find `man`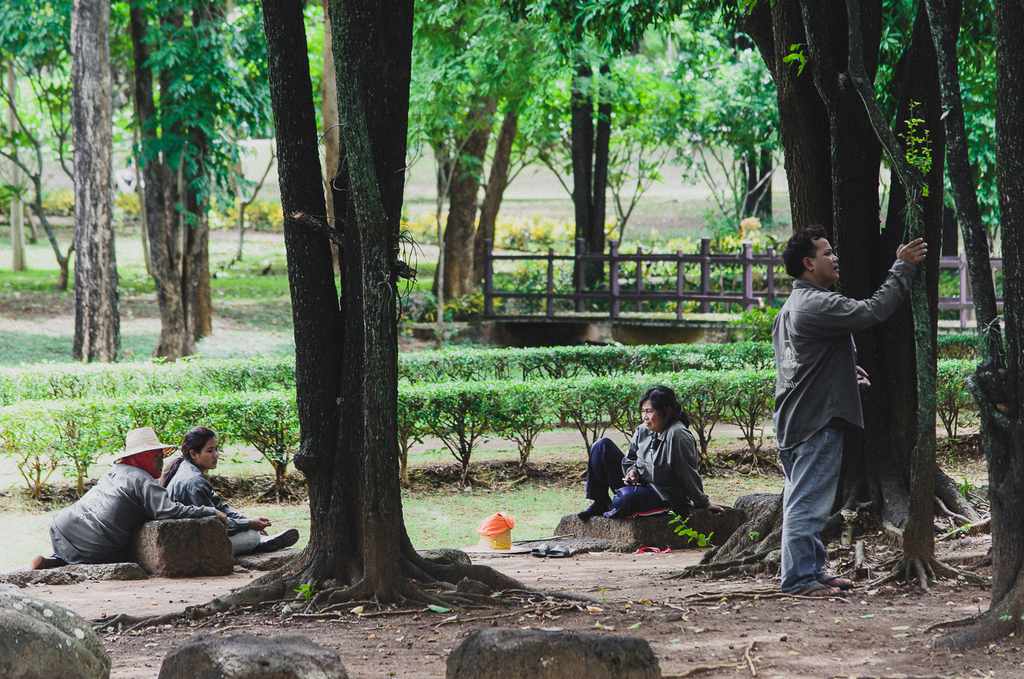
bbox=[770, 226, 926, 602]
